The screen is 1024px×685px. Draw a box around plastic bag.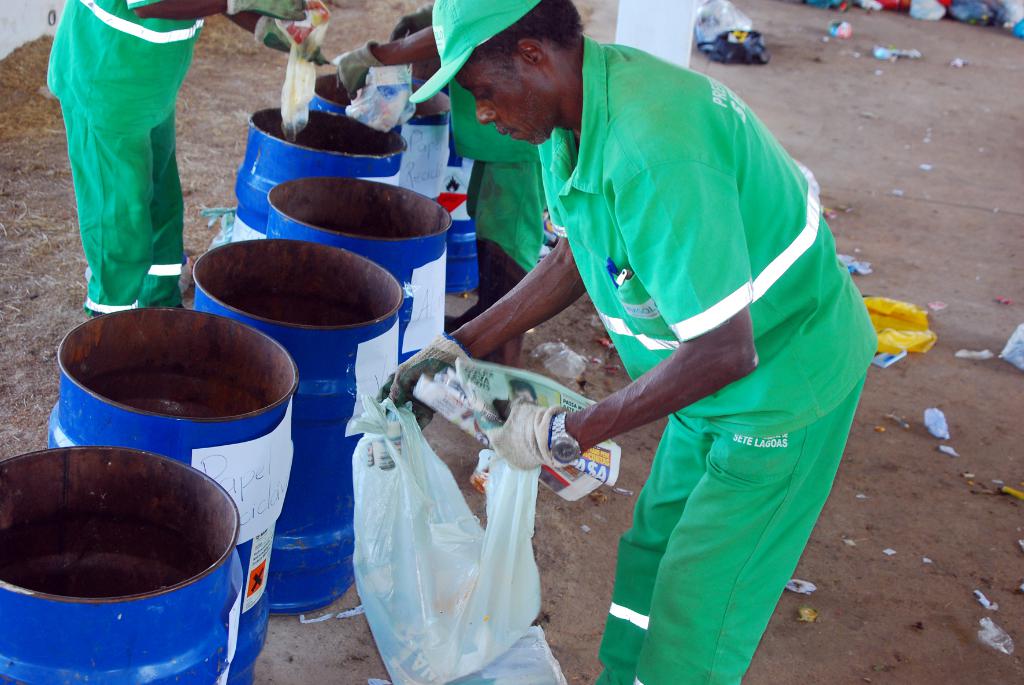
left=273, top=42, right=324, bottom=136.
